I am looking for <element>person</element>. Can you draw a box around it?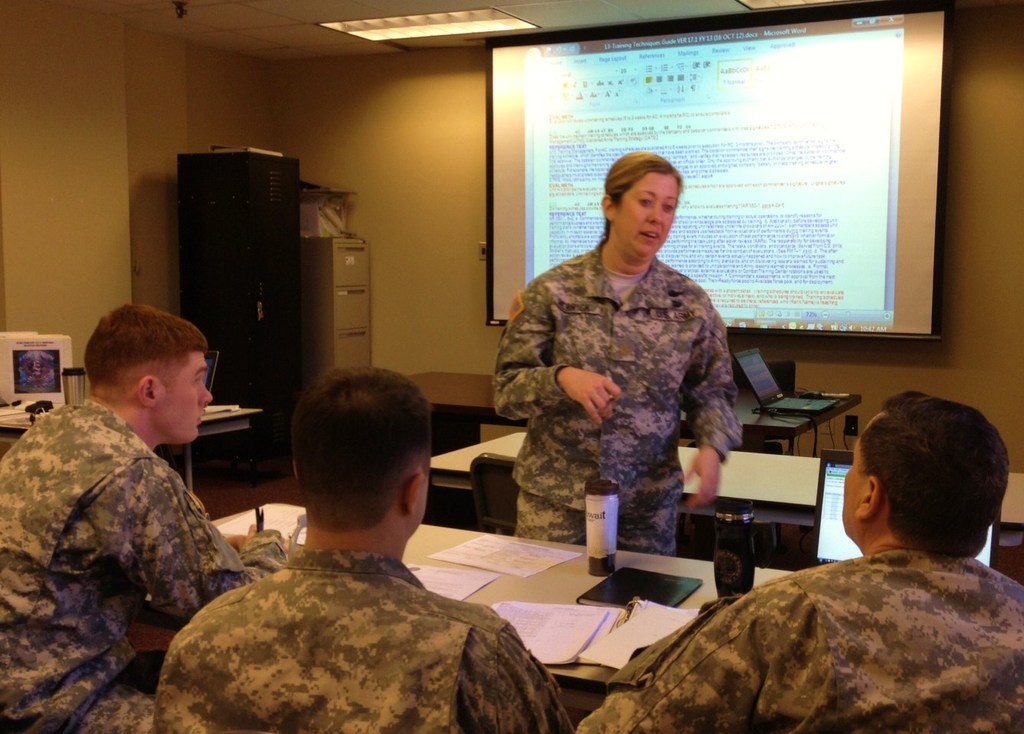
Sure, the bounding box is 147,363,581,733.
